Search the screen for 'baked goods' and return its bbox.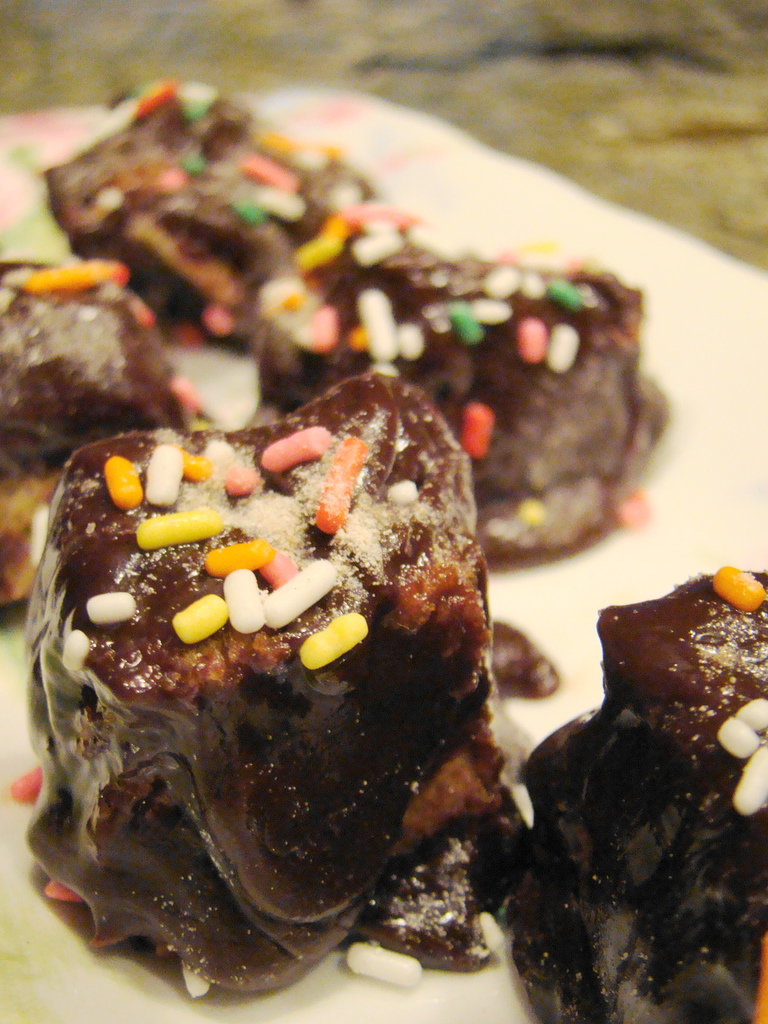
Found: [x1=271, y1=239, x2=674, y2=554].
